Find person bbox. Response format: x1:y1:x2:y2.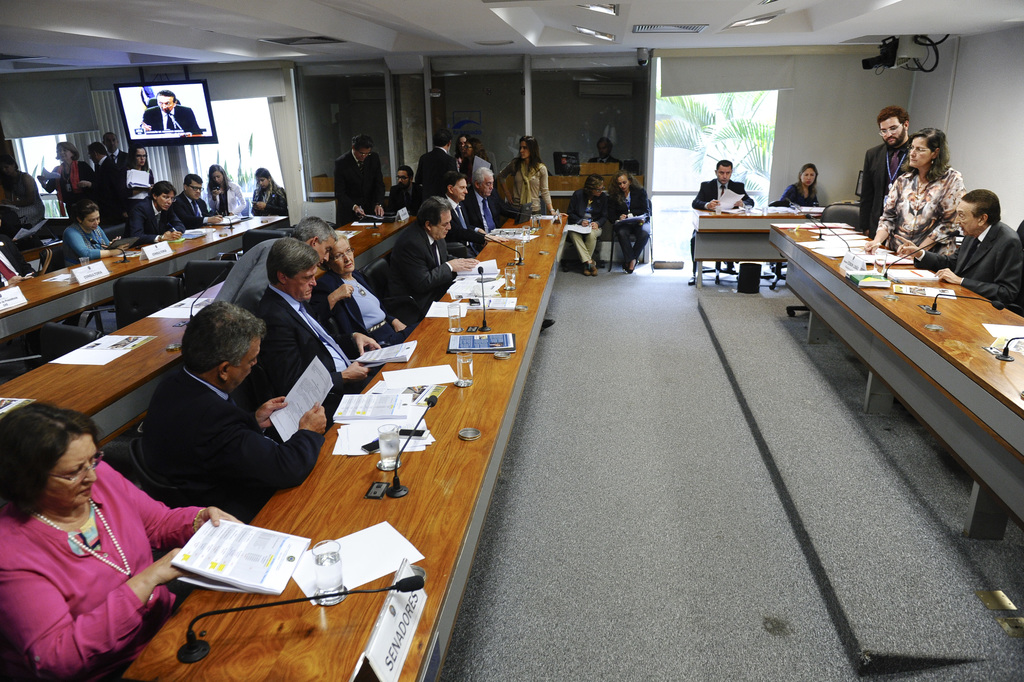
411:129:460:204.
